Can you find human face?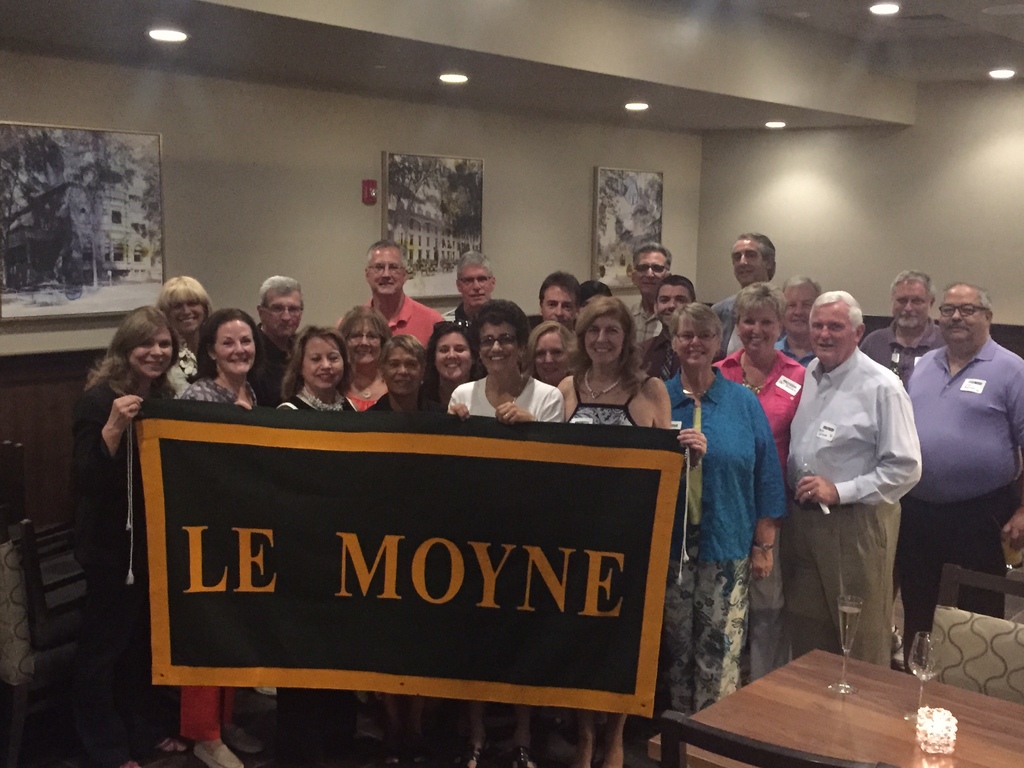
Yes, bounding box: crop(479, 326, 518, 371).
